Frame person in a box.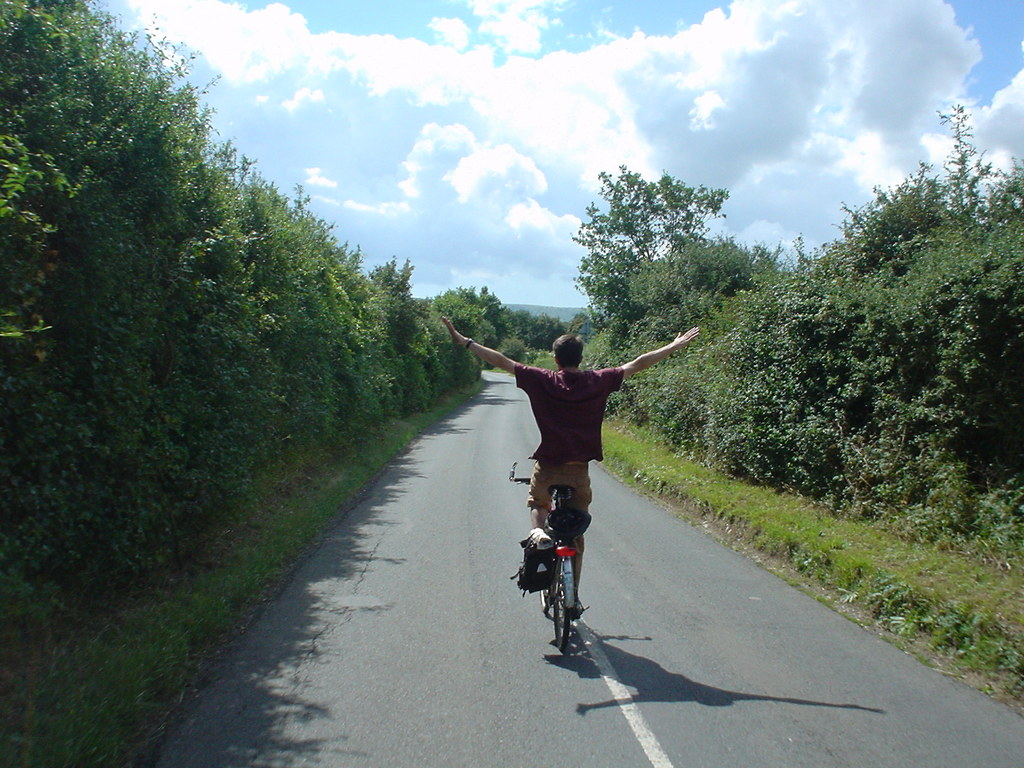
box(440, 310, 700, 622).
